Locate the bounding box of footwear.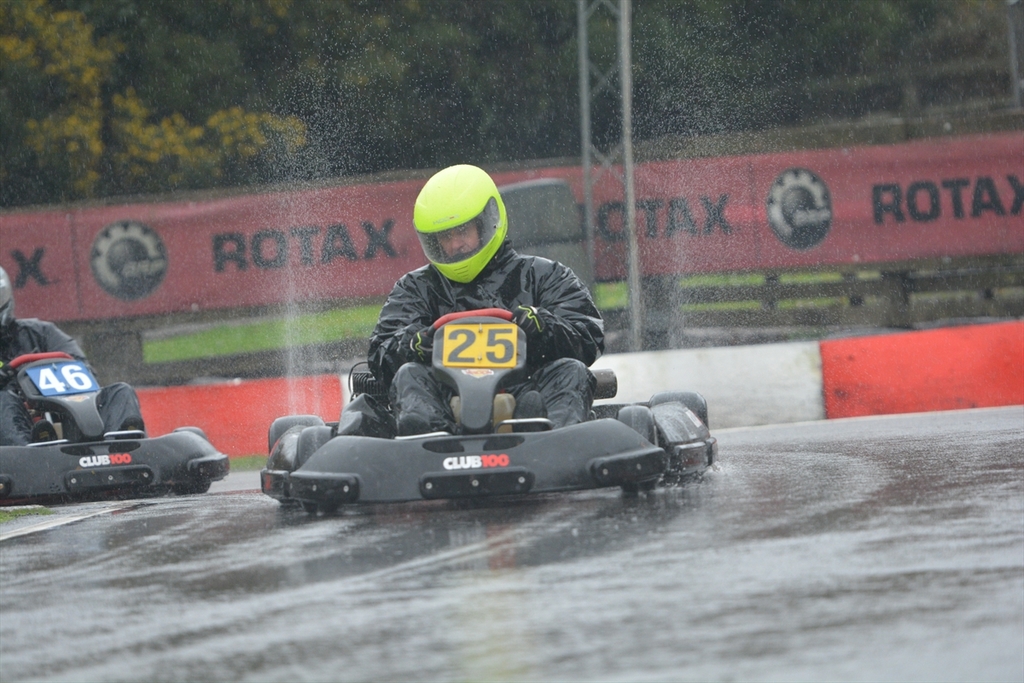
Bounding box: 30,418,63,445.
